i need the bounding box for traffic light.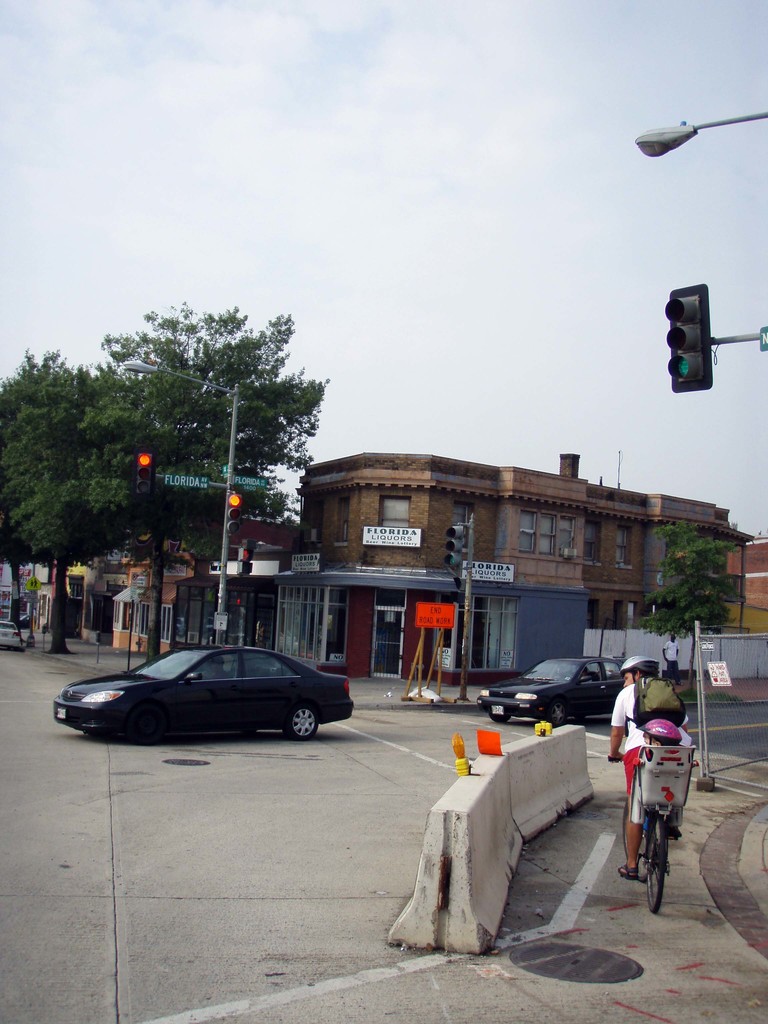
Here it is: [665, 282, 712, 394].
